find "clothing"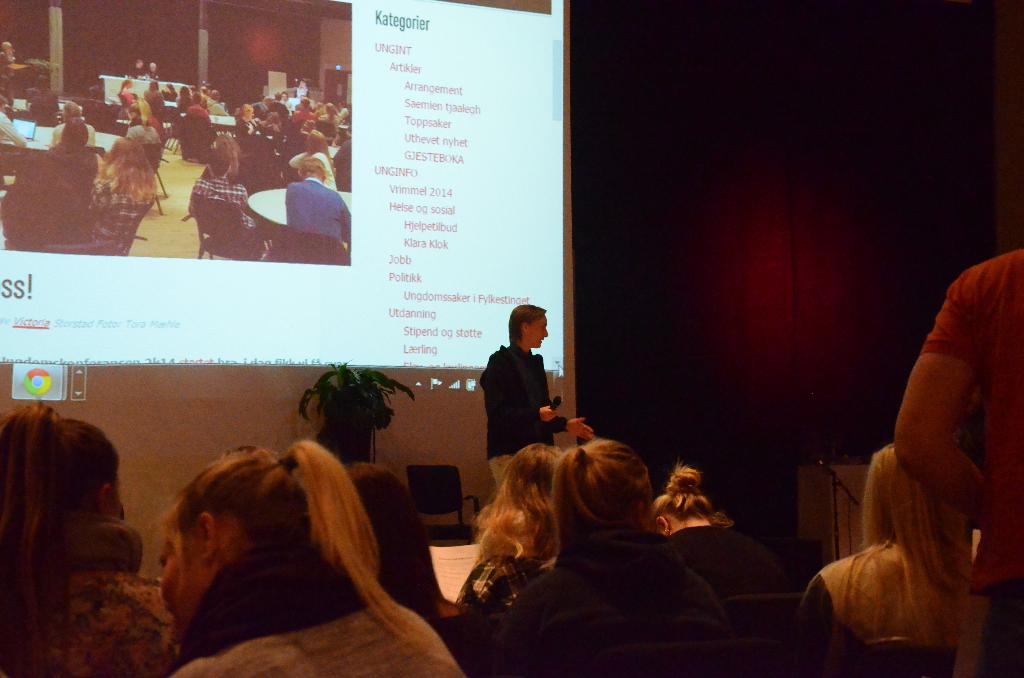
1,571,173,677
